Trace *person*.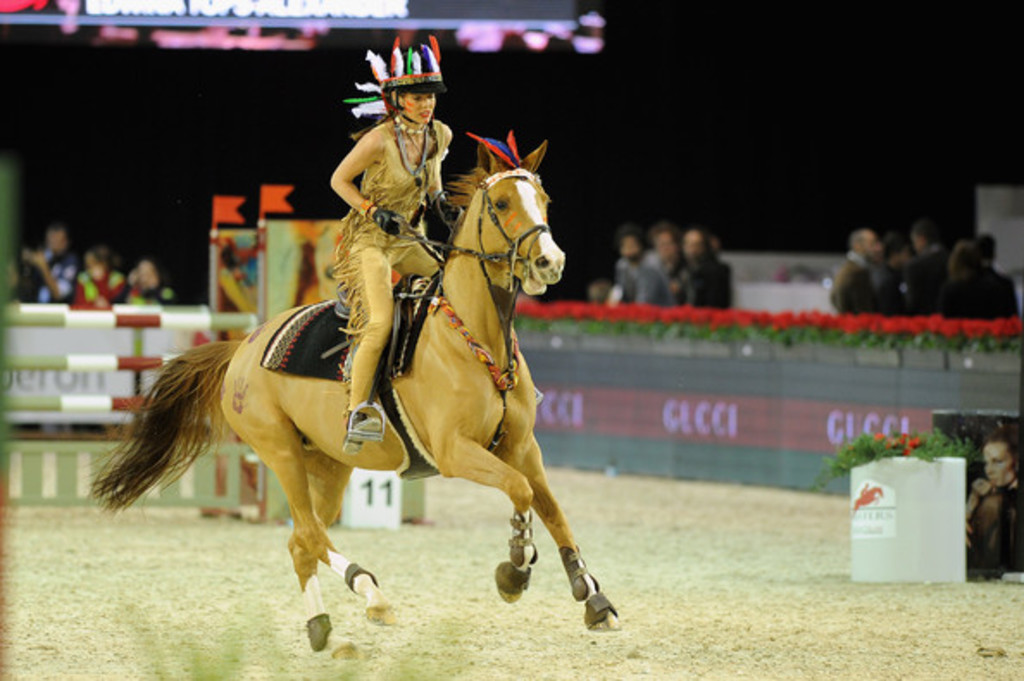
Traced to (17, 221, 79, 303).
